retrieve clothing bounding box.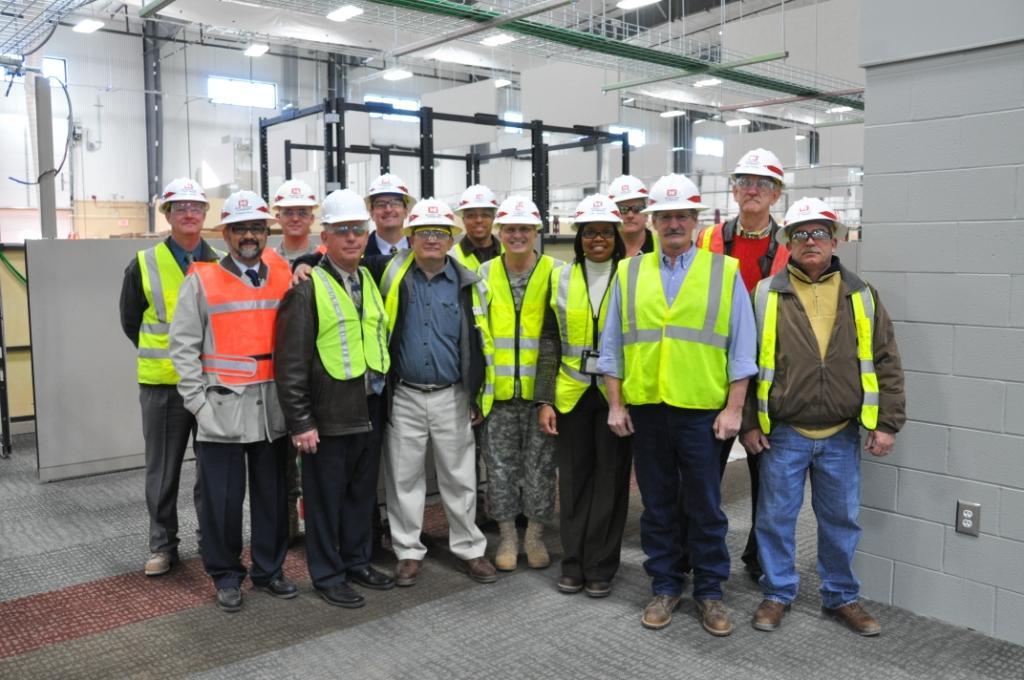
Bounding box: <bbox>360, 223, 412, 292</bbox>.
